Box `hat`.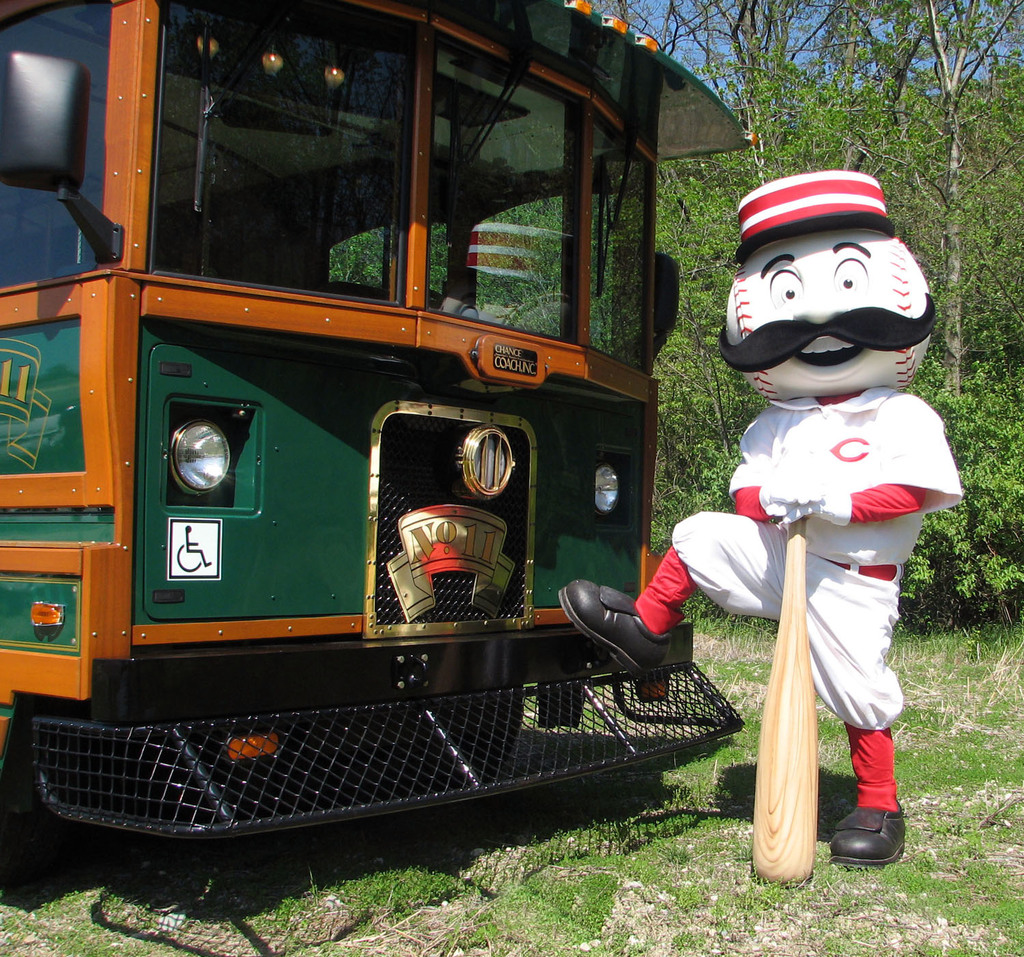
pyautogui.locateOnScreen(732, 171, 896, 261).
